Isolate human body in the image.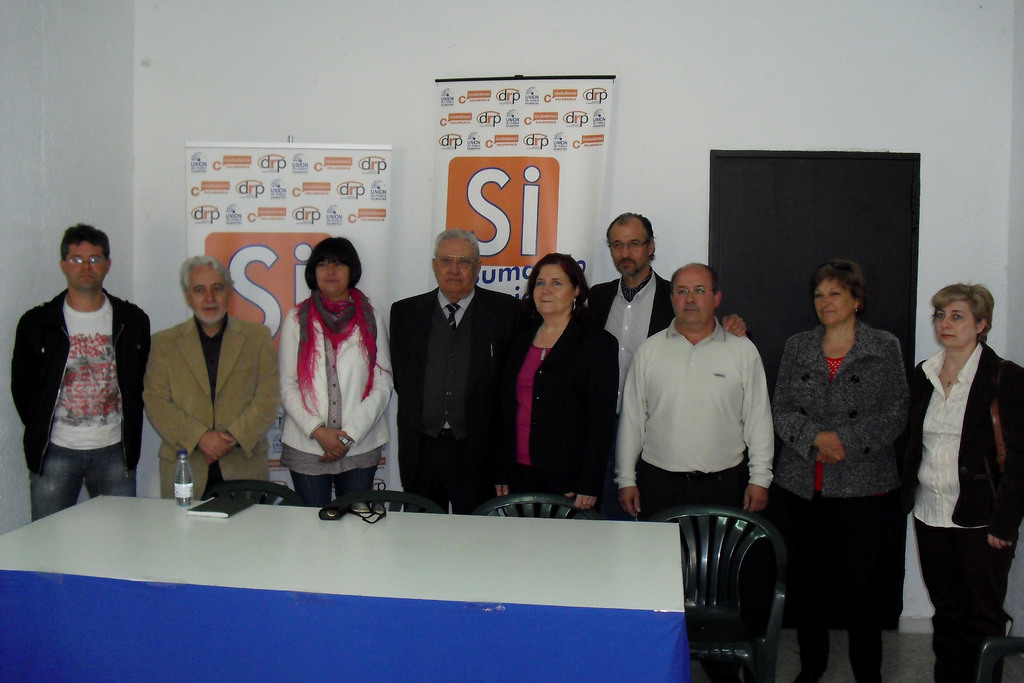
Isolated region: 774,256,908,680.
